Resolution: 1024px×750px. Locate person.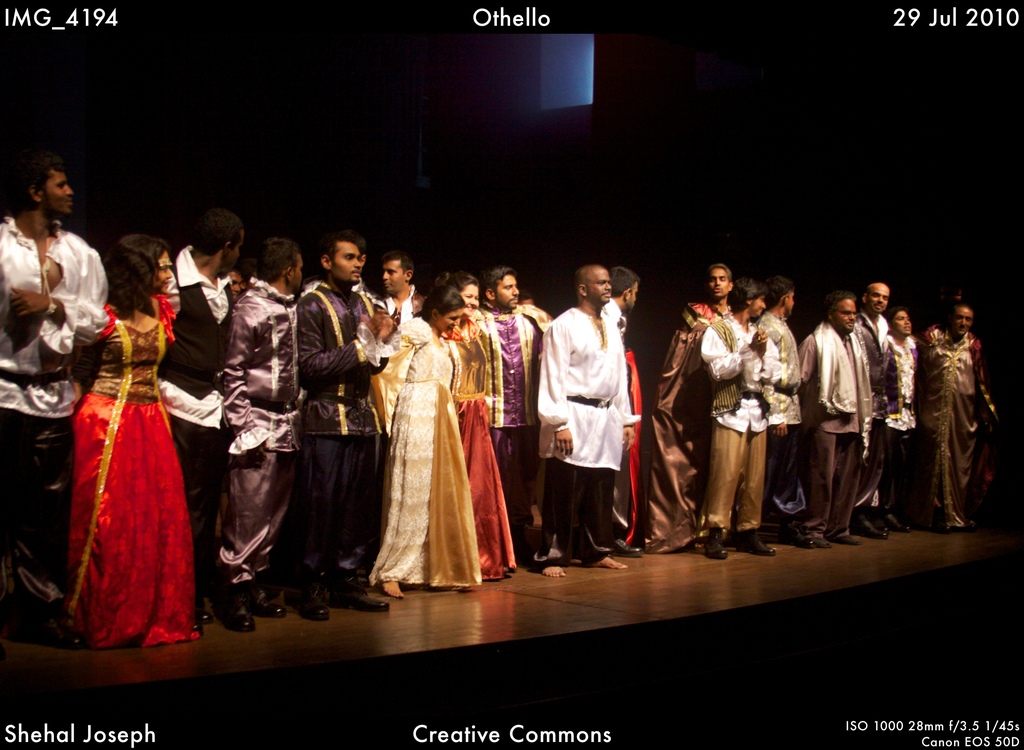
<box>364,253,428,408</box>.
